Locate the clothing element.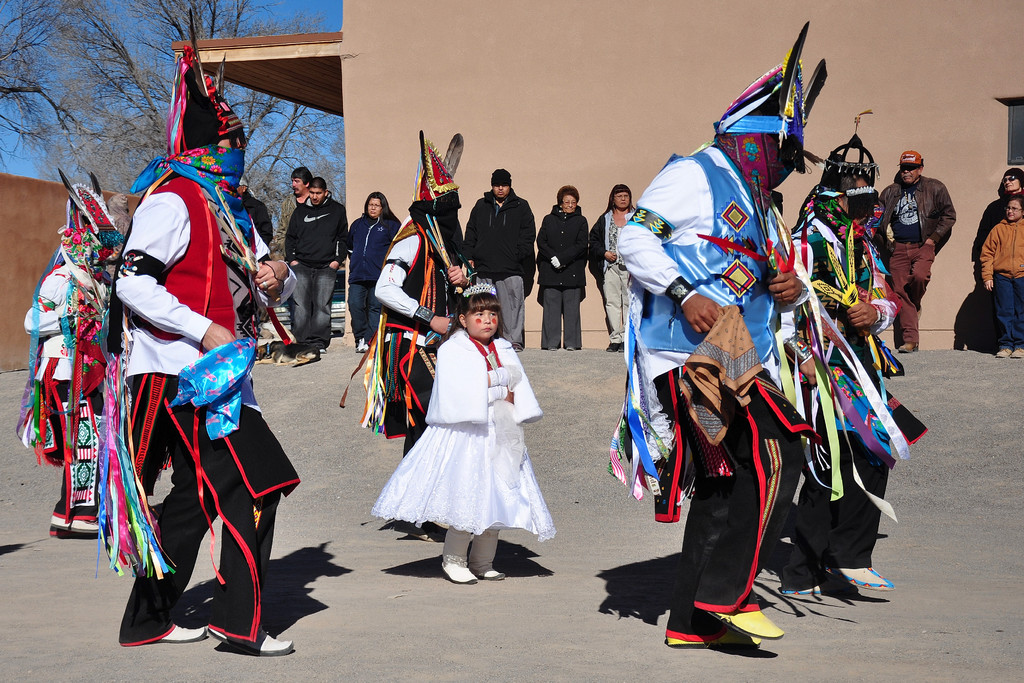
Element bbox: (left=22, top=255, right=116, bottom=523).
